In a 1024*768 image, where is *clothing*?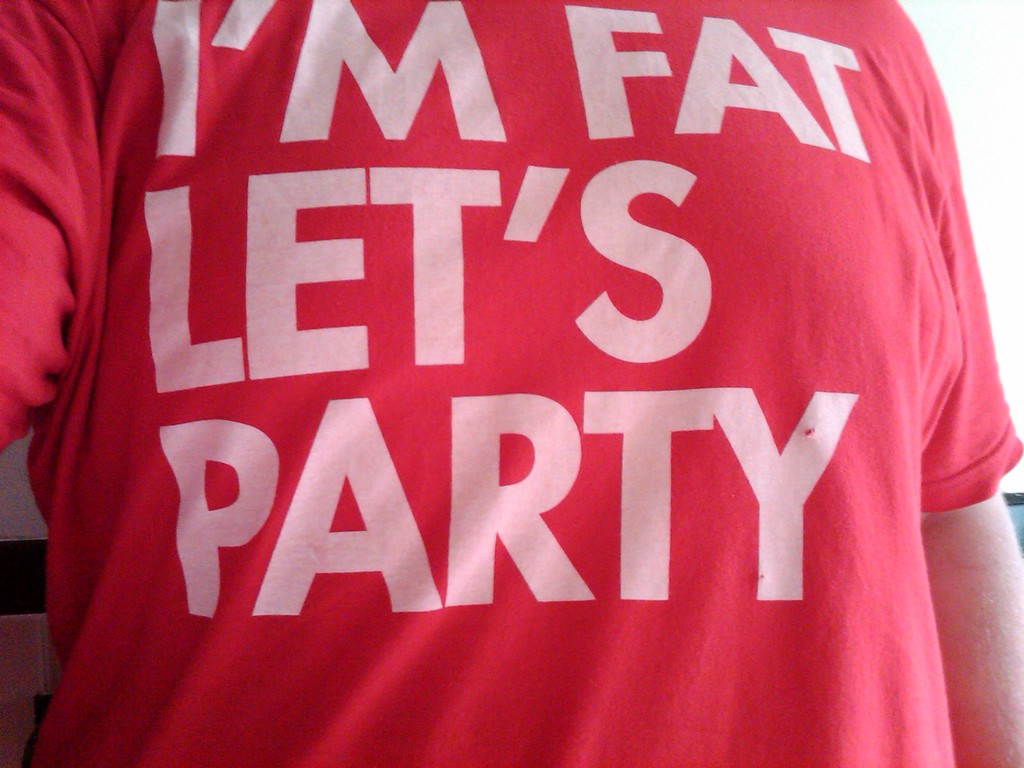
Rect(0, 0, 1023, 767).
